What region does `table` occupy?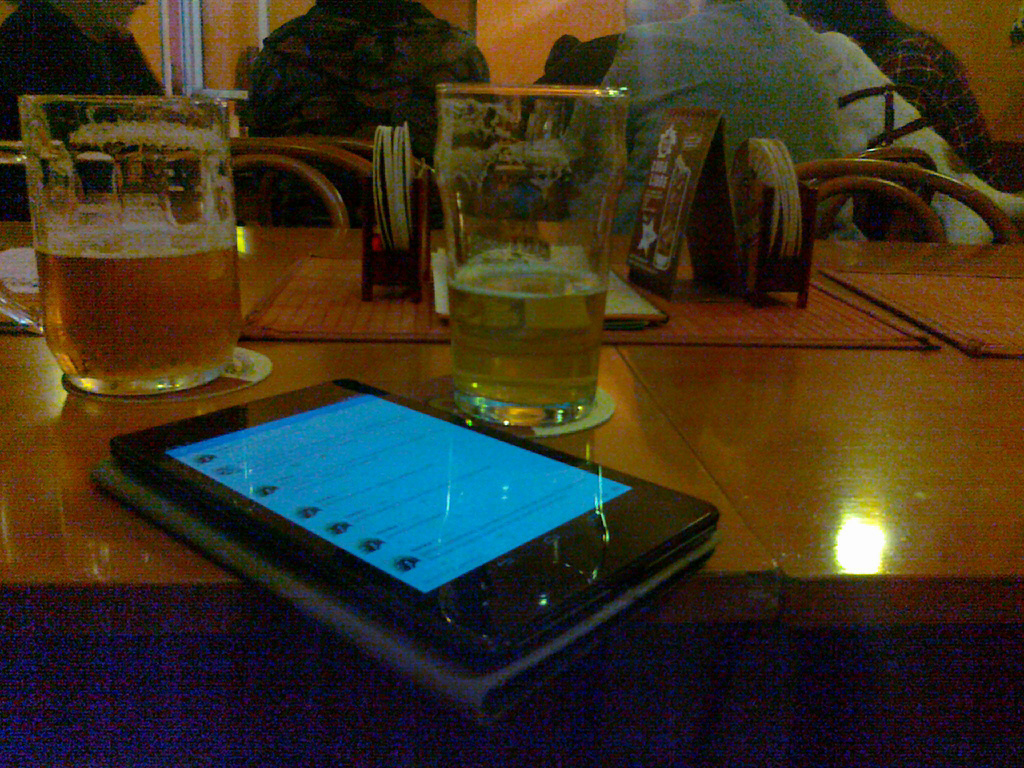
bbox=[0, 225, 1023, 767].
